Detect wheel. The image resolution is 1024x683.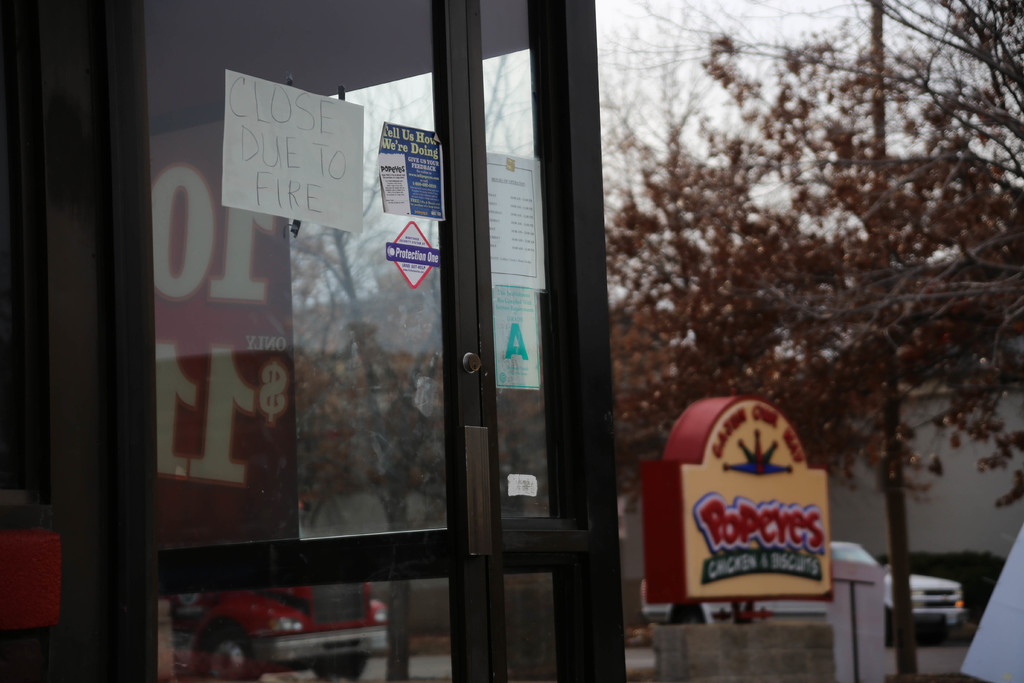
region(883, 611, 900, 645).
